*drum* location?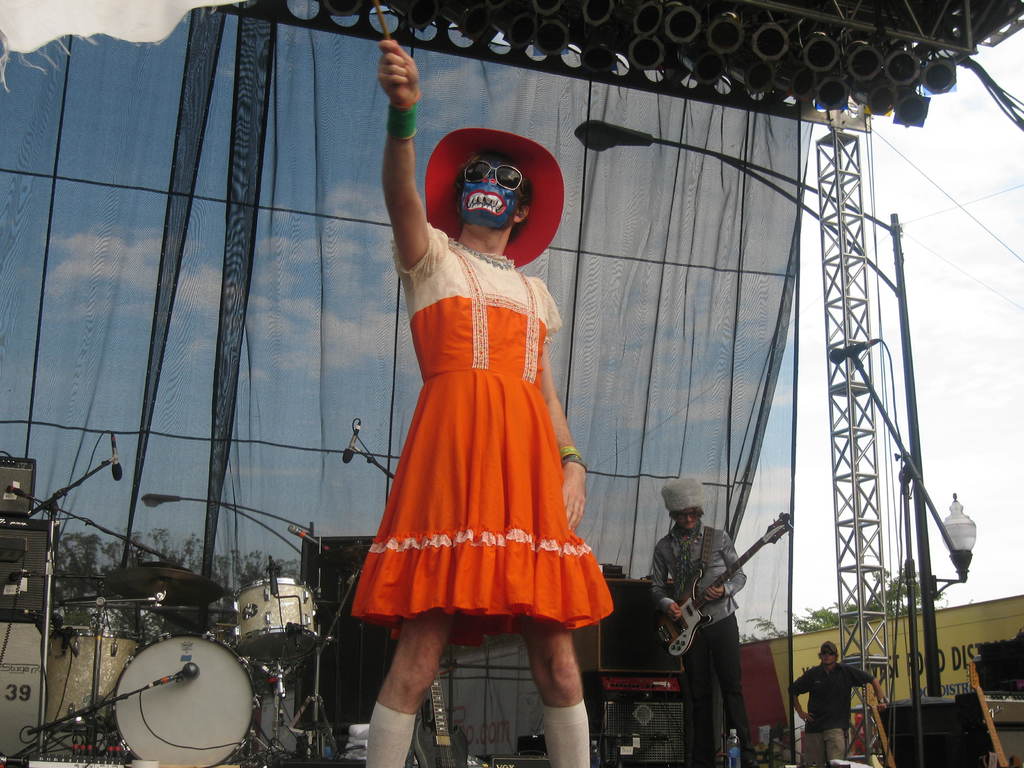
[left=46, top=628, right=138, bottom=759]
